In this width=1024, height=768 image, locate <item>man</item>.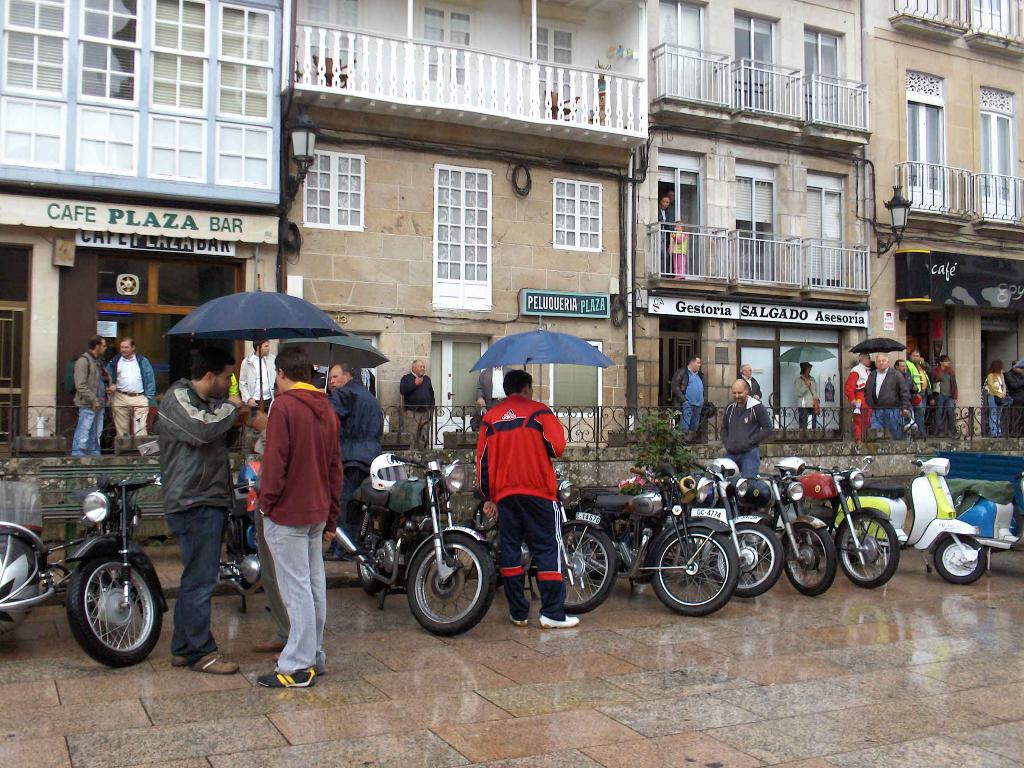
Bounding box: 659 193 670 275.
